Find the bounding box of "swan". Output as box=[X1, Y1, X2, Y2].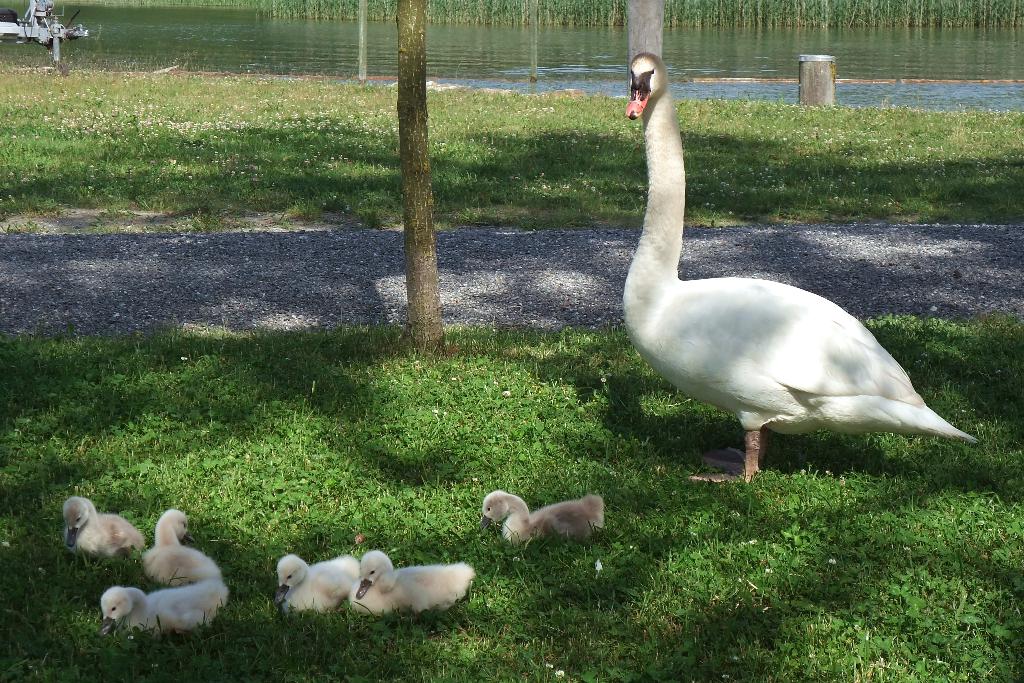
box=[606, 42, 984, 484].
